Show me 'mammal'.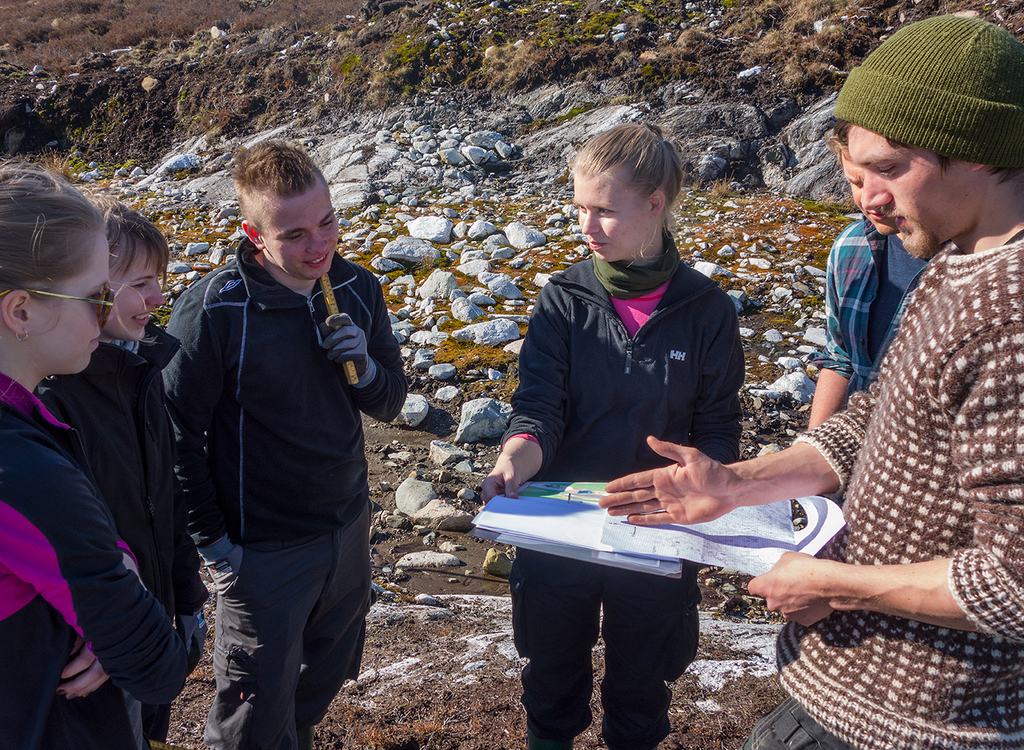
'mammal' is here: {"left": 593, "top": 13, "right": 1023, "bottom": 749}.
